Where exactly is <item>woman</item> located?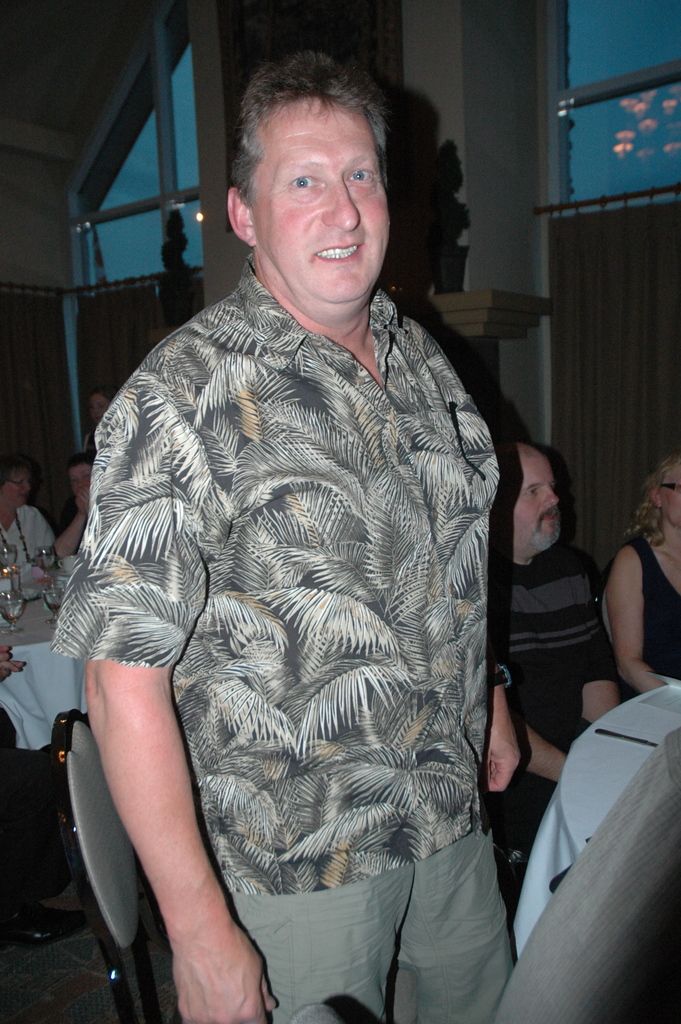
Its bounding box is {"left": 602, "top": 459, "right": 680, "bottom": 694}.
